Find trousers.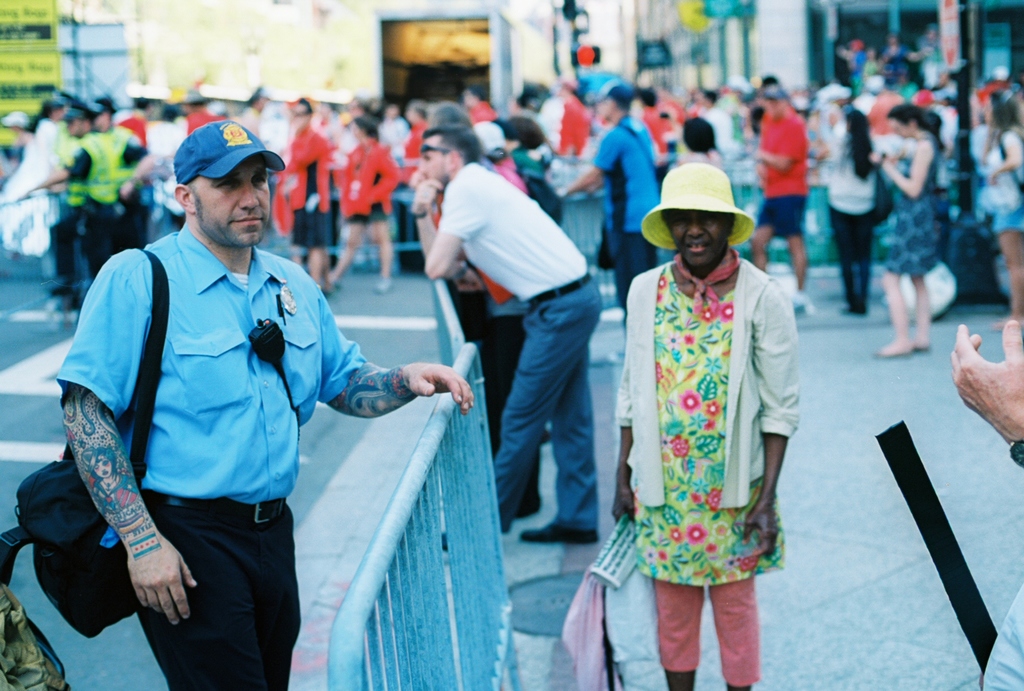
129 499 307 671.
